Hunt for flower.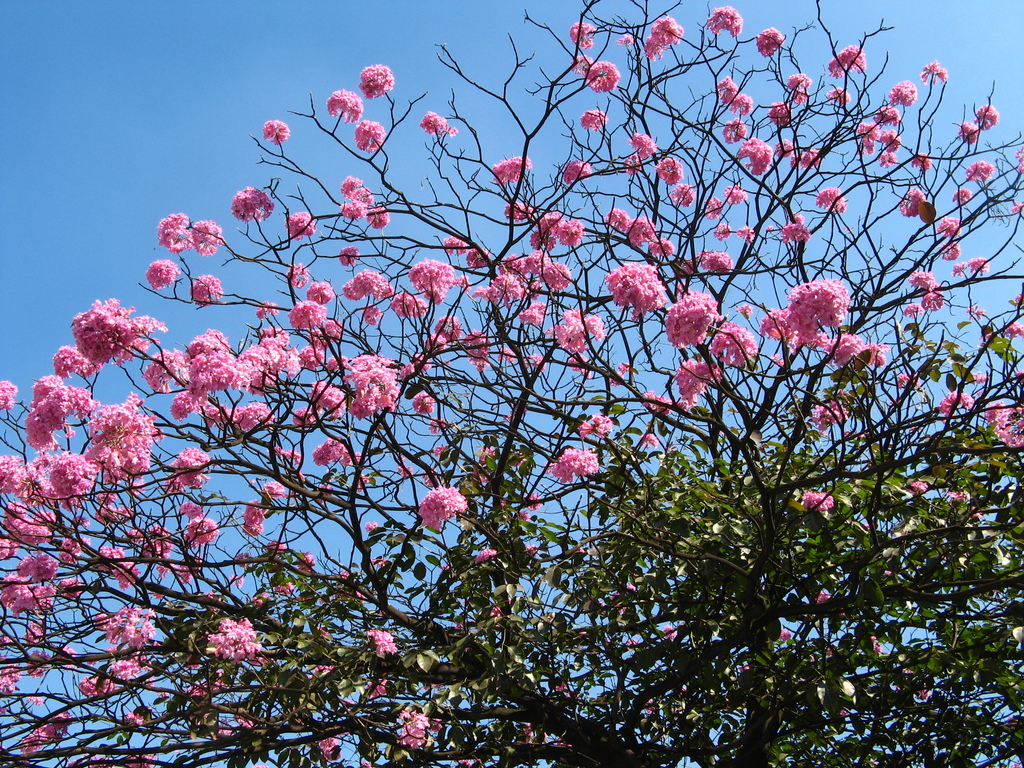
Hunted down at bbox=(575, 22, 599, 47).
